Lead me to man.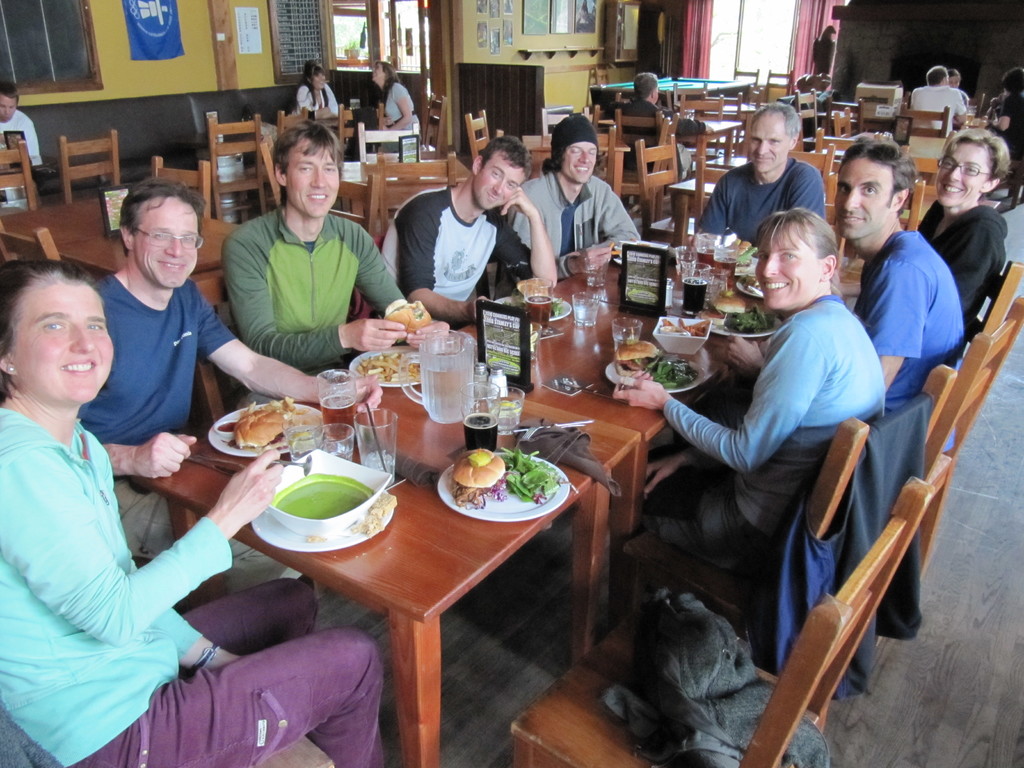
Lead to (387, 140, 556, 332).
